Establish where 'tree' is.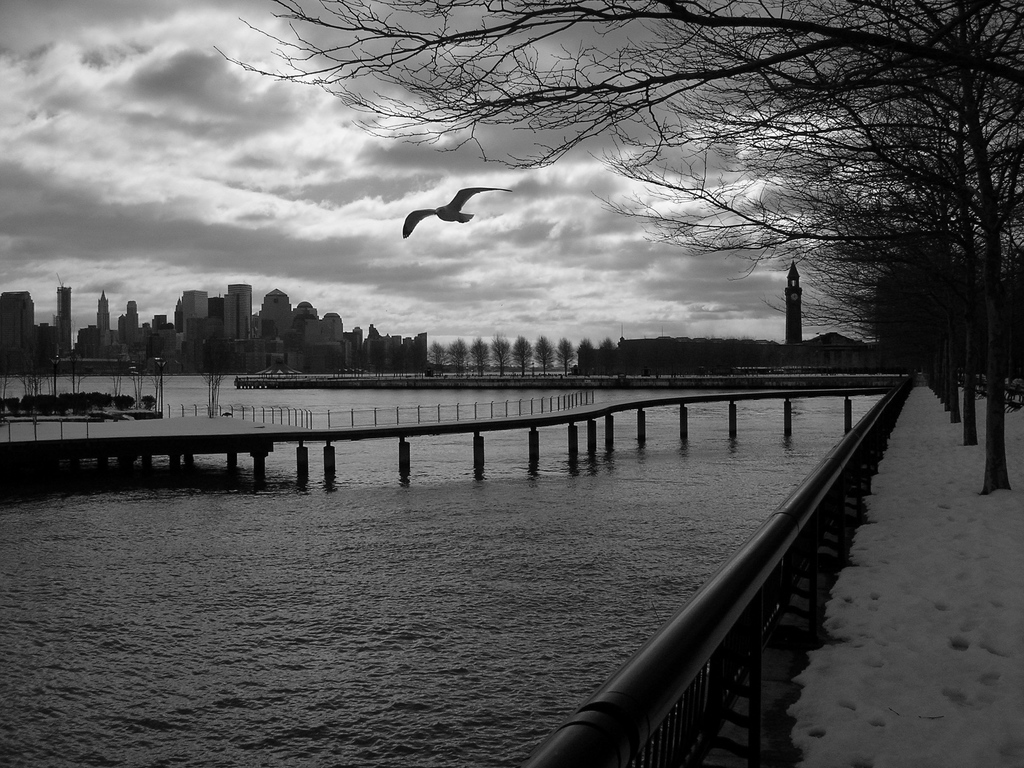
Established at <box>552,338,582,383</box>.
